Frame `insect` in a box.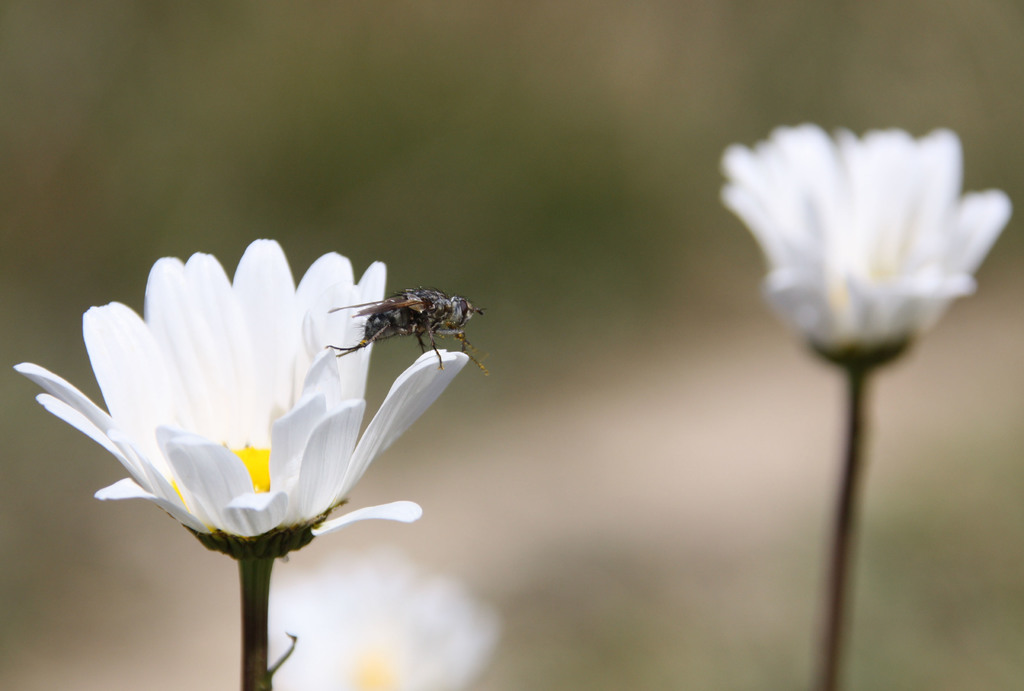
[left=326, top=285, right=488, bottom=374].
